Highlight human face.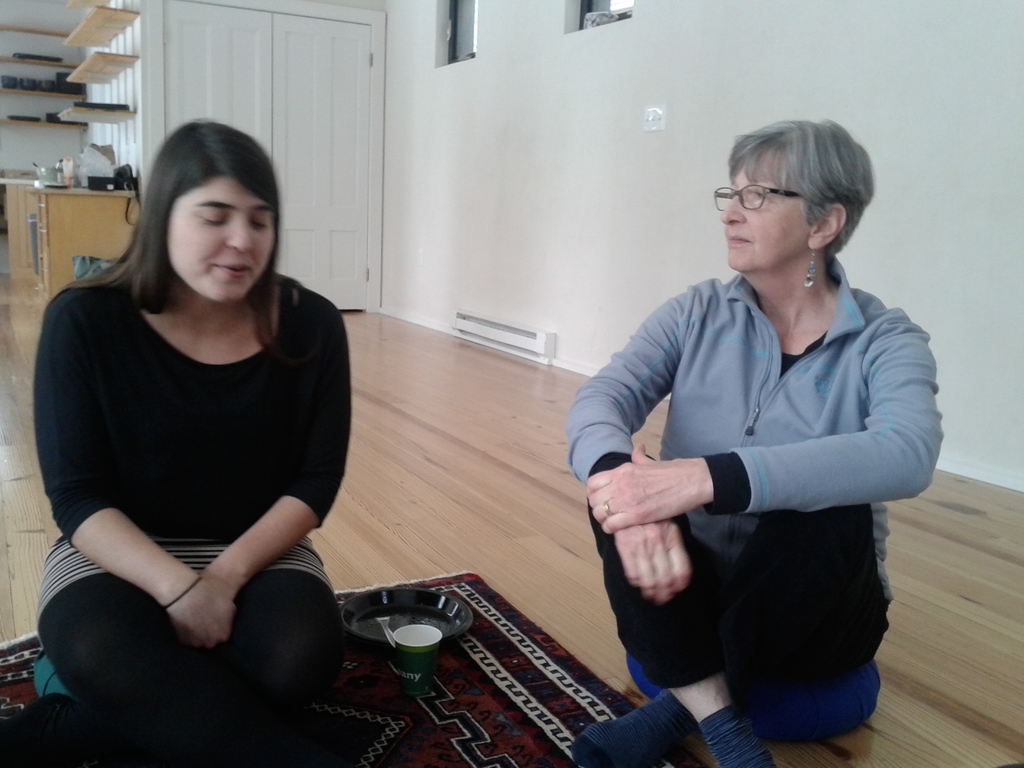
Highlighted region: rect(163, 175, 275, 307).
